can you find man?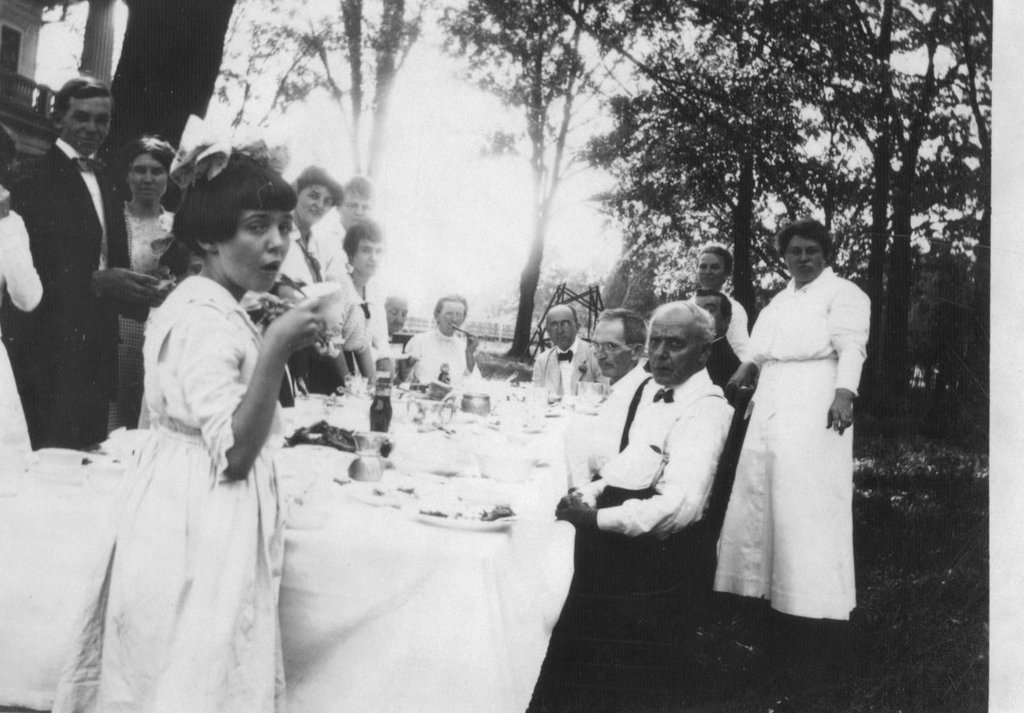
Yes, bounding box: {"x1": 2, "y1": 76, "x2": 164, "y2": 452}.
